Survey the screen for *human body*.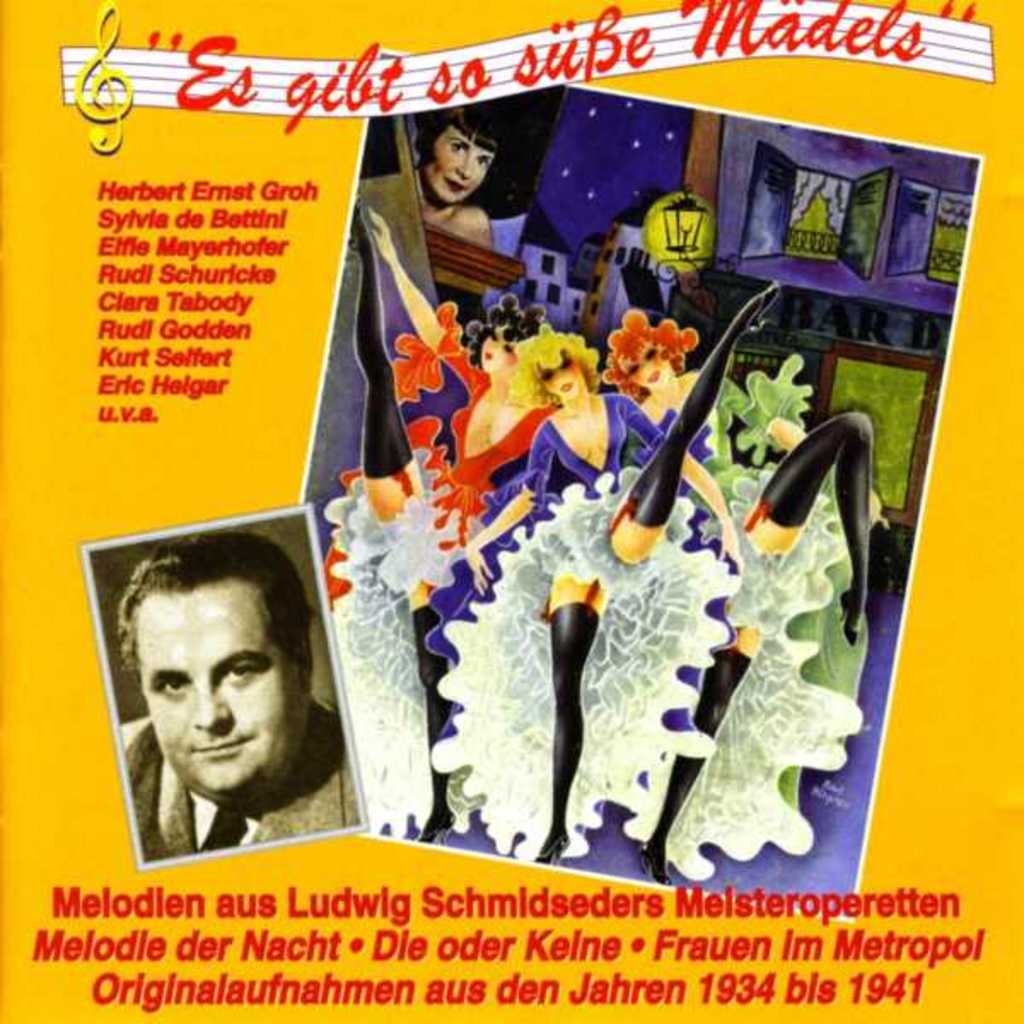
Survey found: 604:307:869:879.
